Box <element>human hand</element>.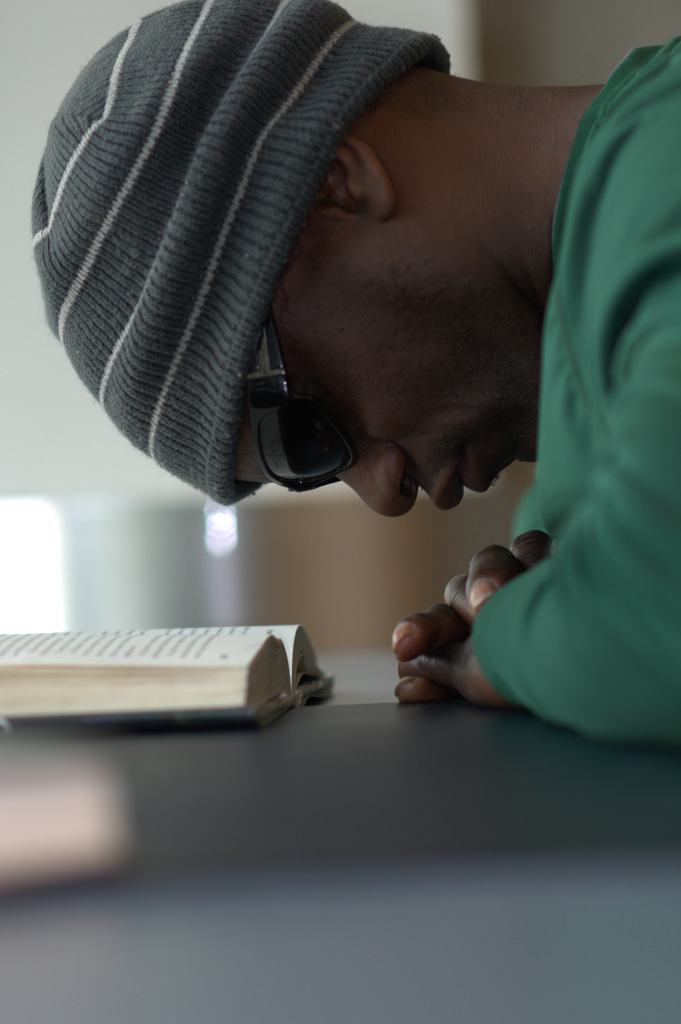
Rect(390, 629, 518, 708).
